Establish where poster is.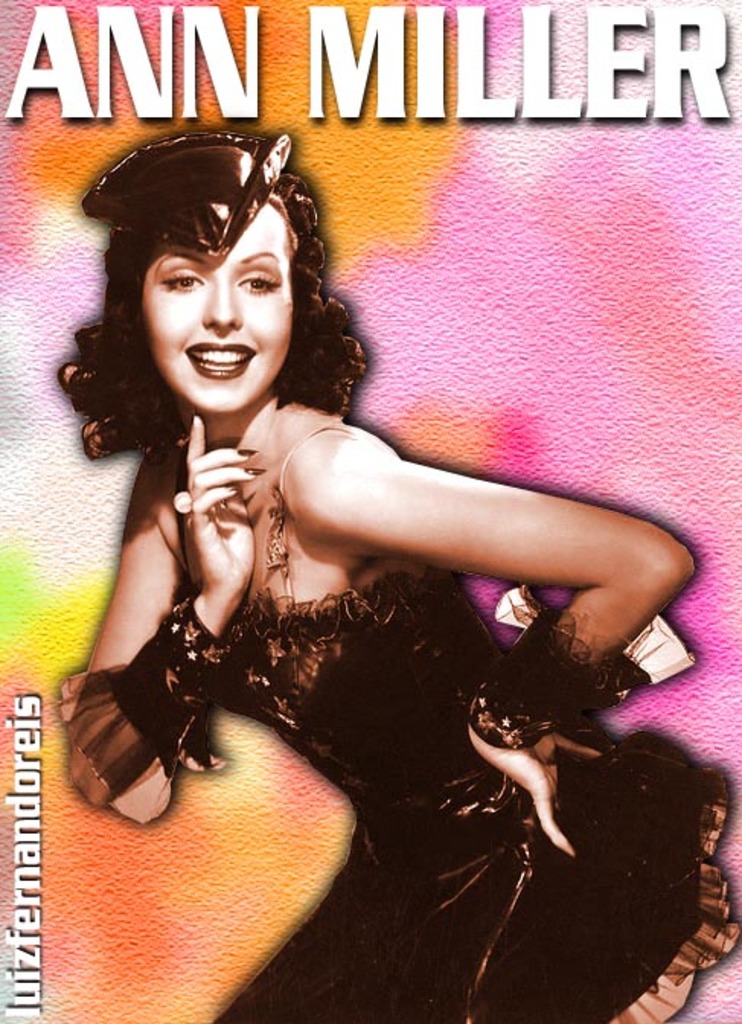
Established at select_region(0, 0, 740, 1022).
